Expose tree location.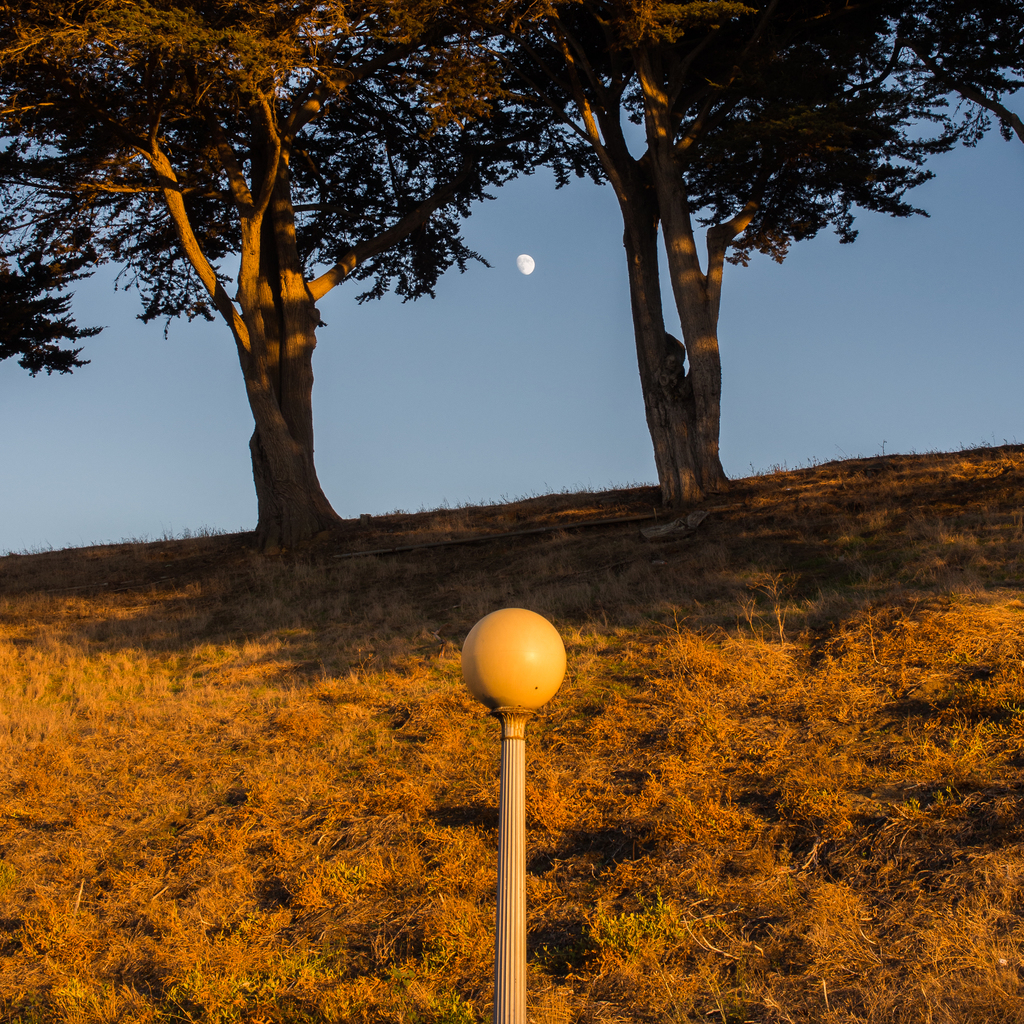
Exposed at crop(24, 43, 601, 579).
